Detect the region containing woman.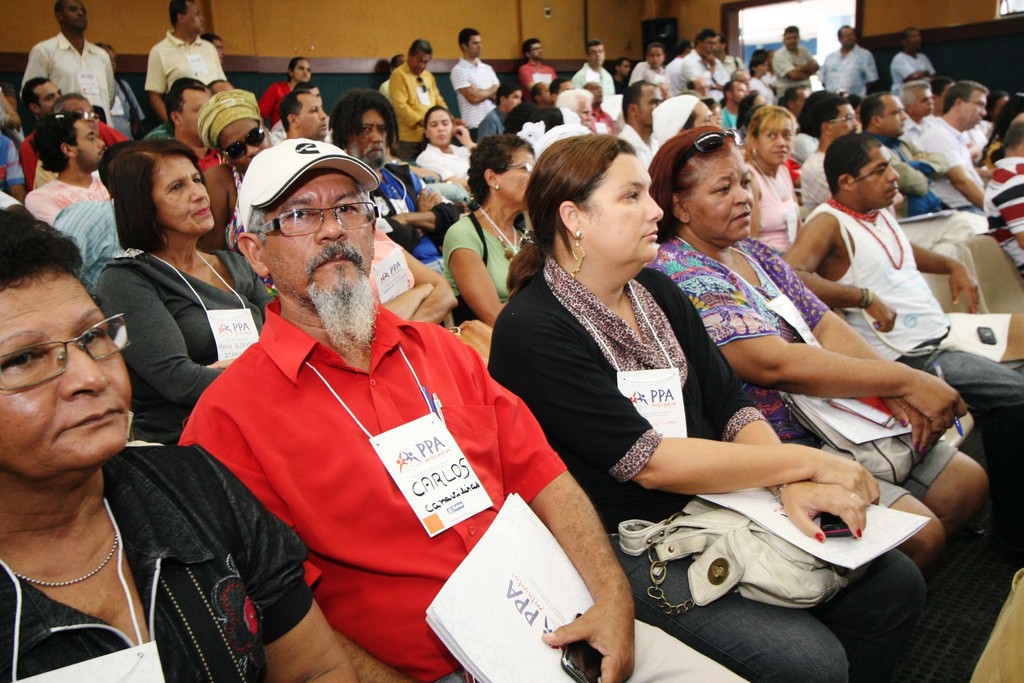
left=92, top=136, right=278, bottom=452.
